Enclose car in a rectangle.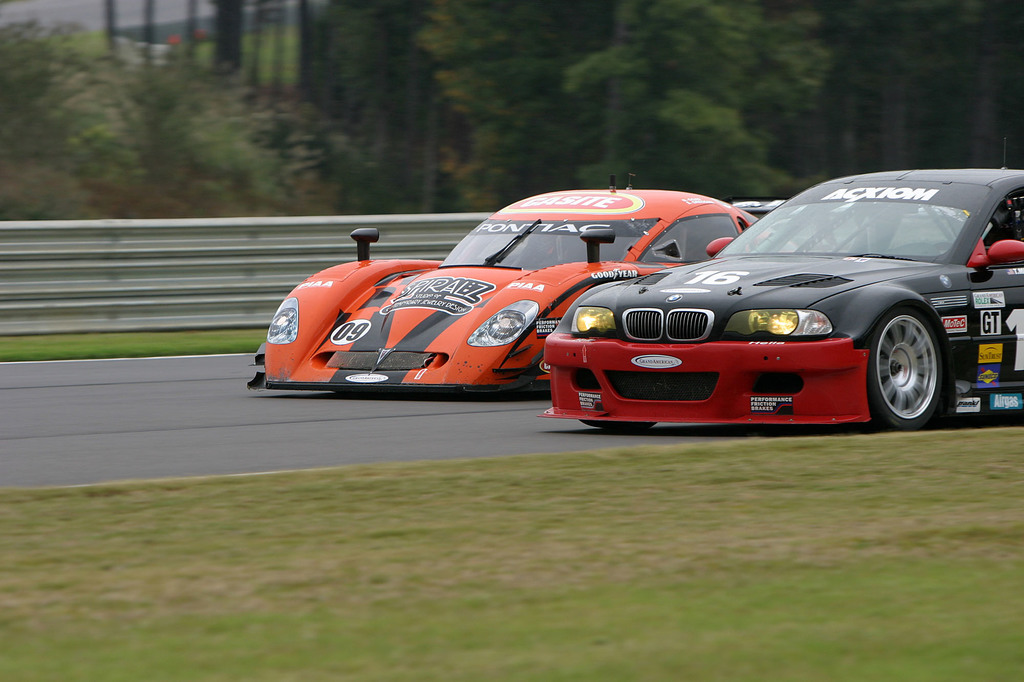
(540, 168, 1023, 427).
